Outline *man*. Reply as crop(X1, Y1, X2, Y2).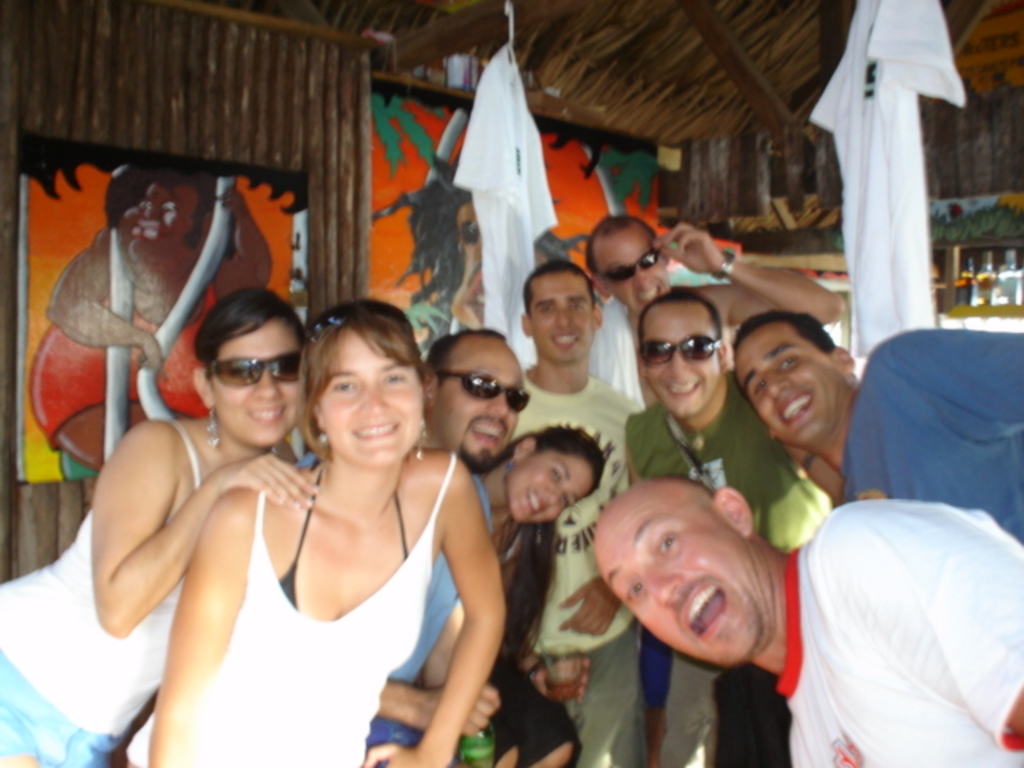
crop(587, 210, 848, 410).
